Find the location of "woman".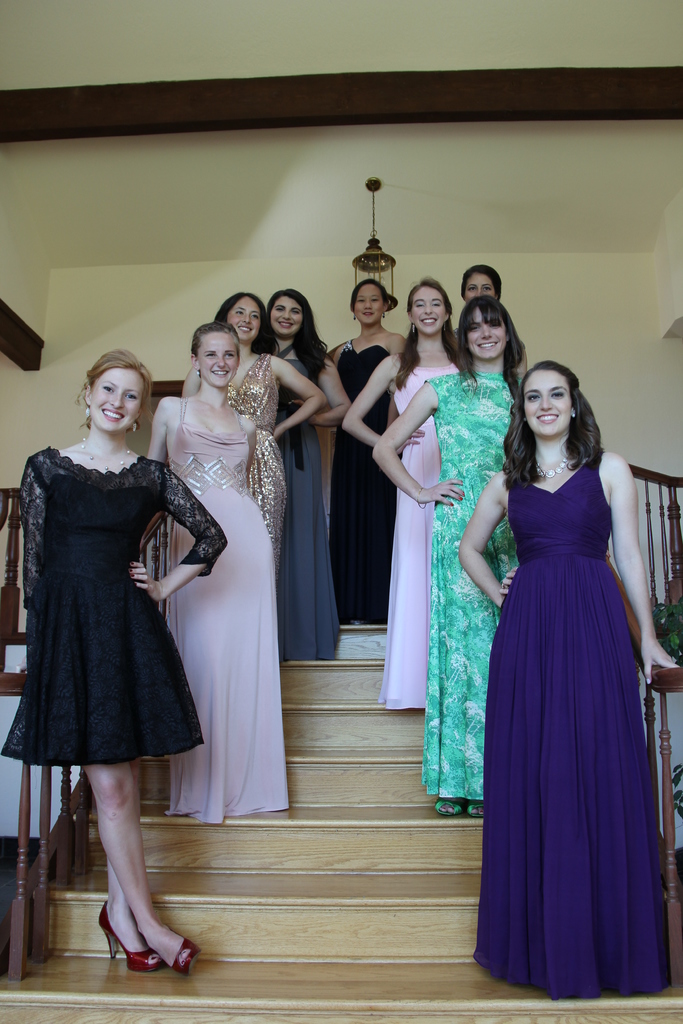
Location: bbox=(375, 297, 523, 820).
